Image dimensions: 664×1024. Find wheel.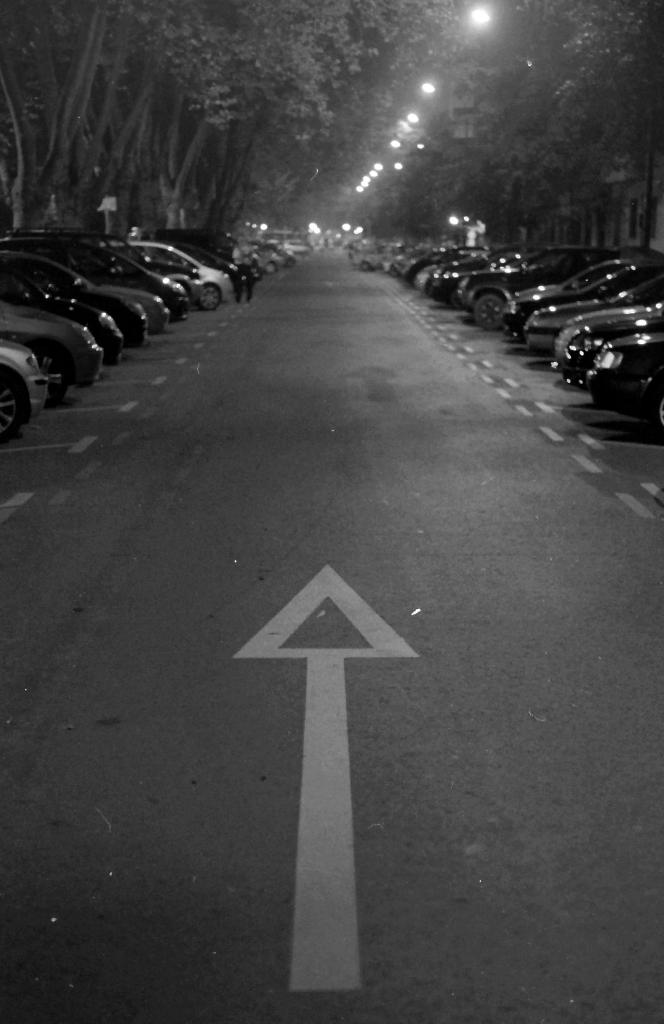
locate(645, 393, 663, 435).
